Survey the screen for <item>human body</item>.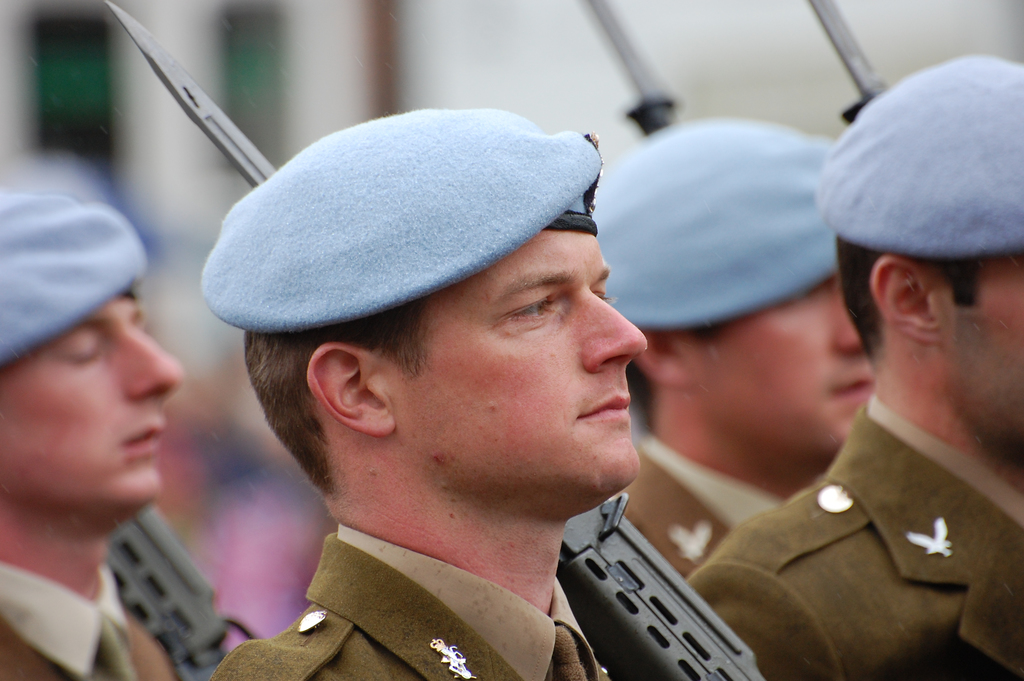
Survey found: crop(685, 403, 1023, 680).
